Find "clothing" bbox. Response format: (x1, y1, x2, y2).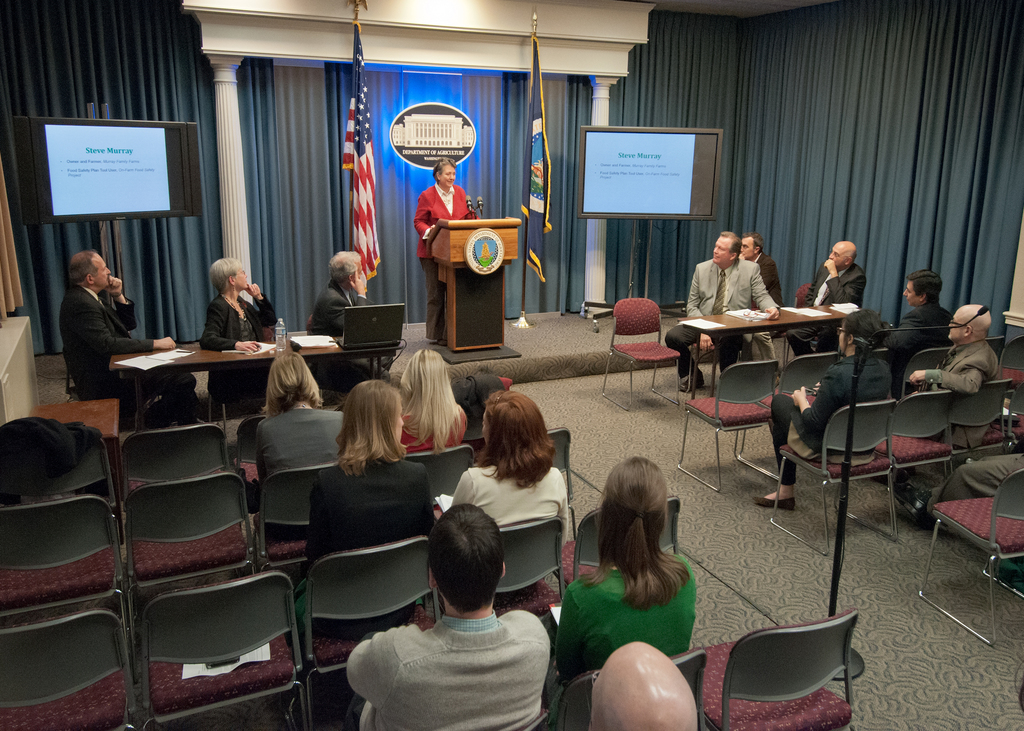
(750, 251, 785, 370).
